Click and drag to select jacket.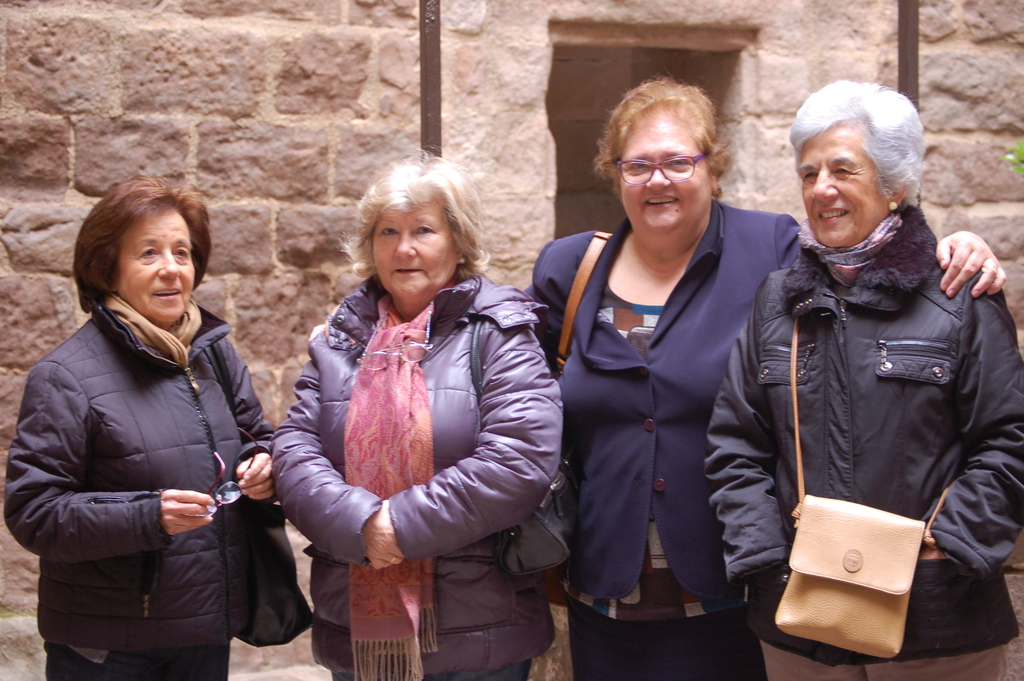
Selection: (x1=259, y1=267, x2=563, y2=676).
